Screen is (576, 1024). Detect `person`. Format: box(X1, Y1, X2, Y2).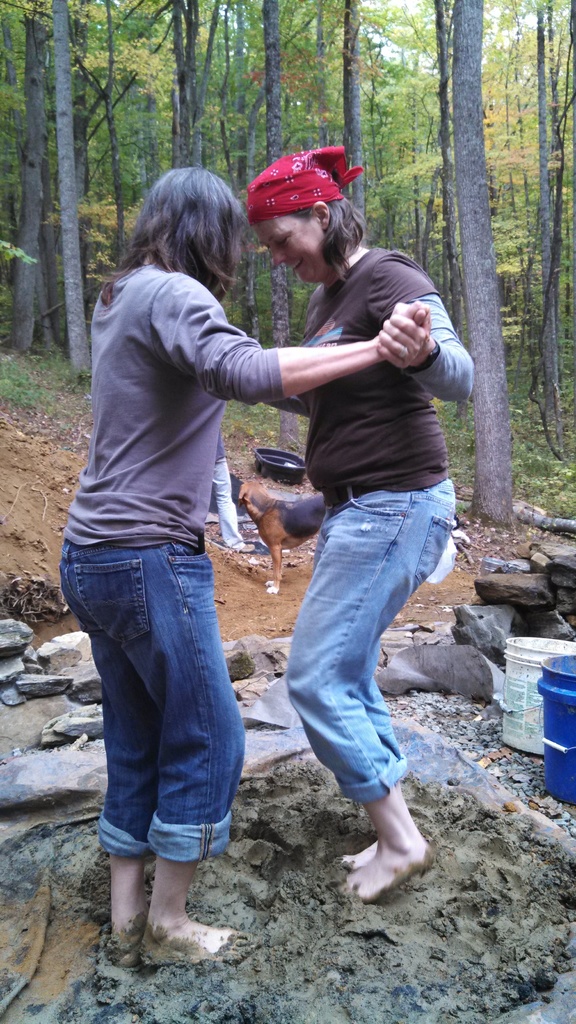
box(52, 162, 431, 968).
